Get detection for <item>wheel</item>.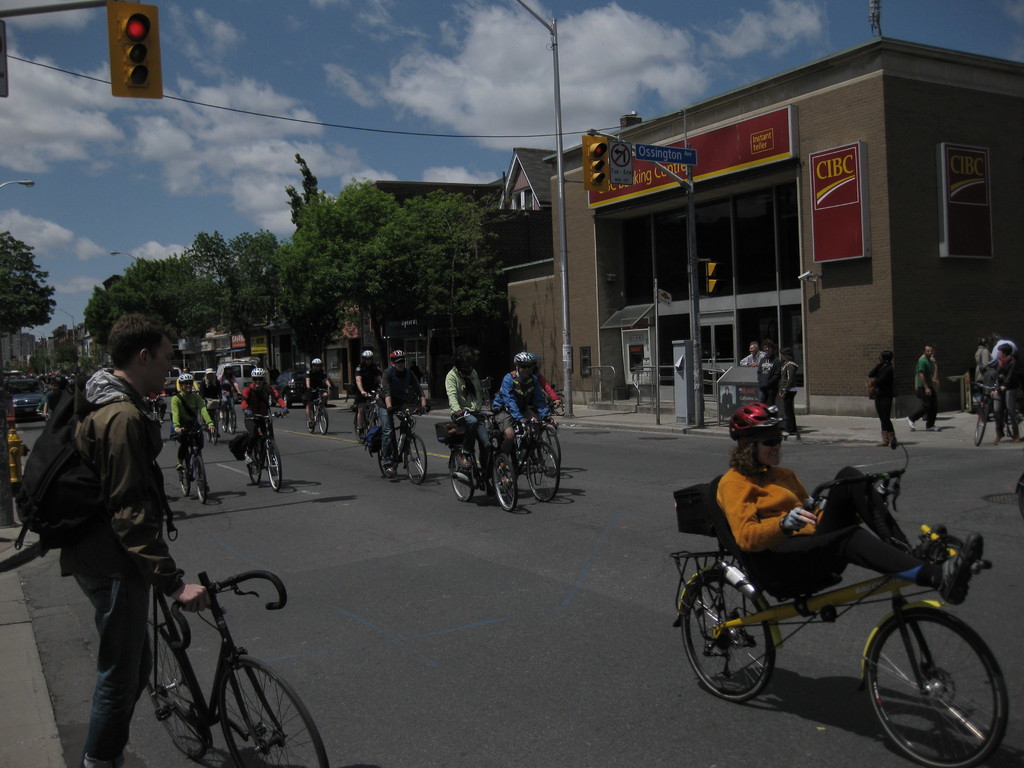
Detection: bbox=(492, 449, 516, 515).
